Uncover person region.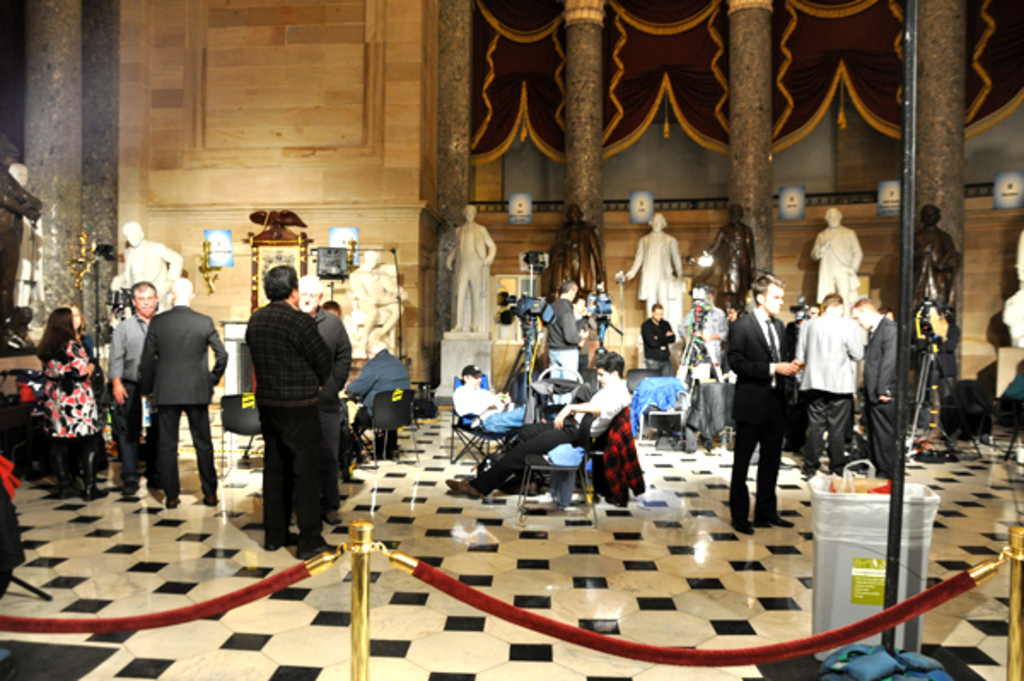
Uncovered: box(133, 275, 232, 509).
